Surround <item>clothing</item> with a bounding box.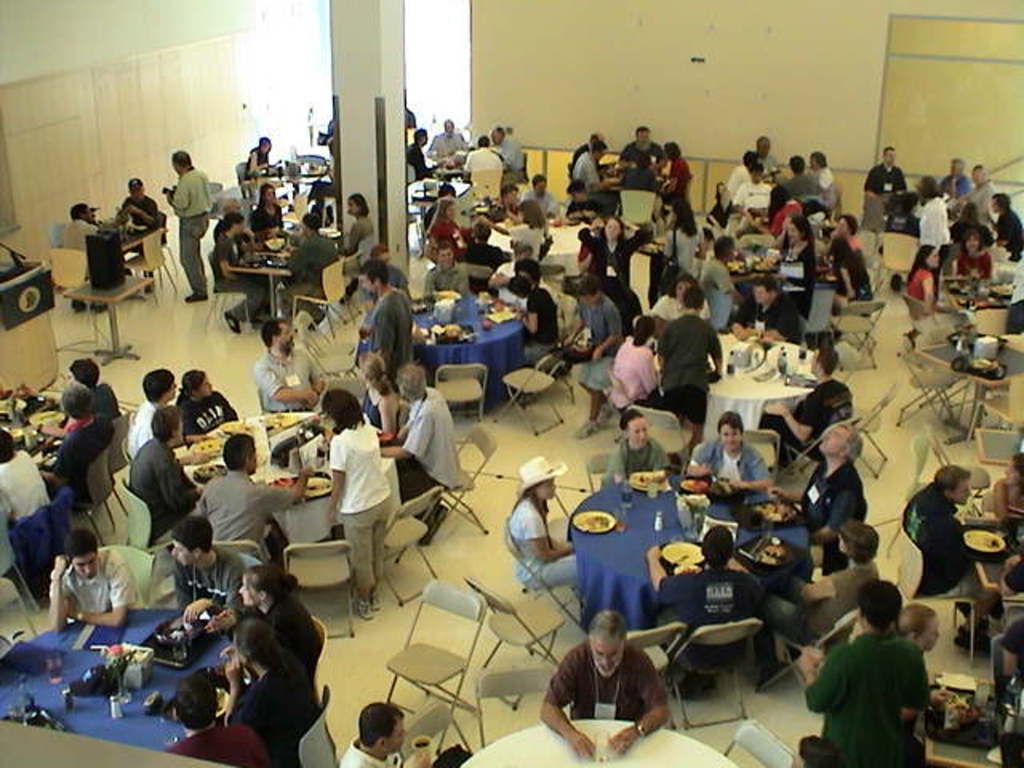
[x1=746, y1=298, x2=800, y2=338].
